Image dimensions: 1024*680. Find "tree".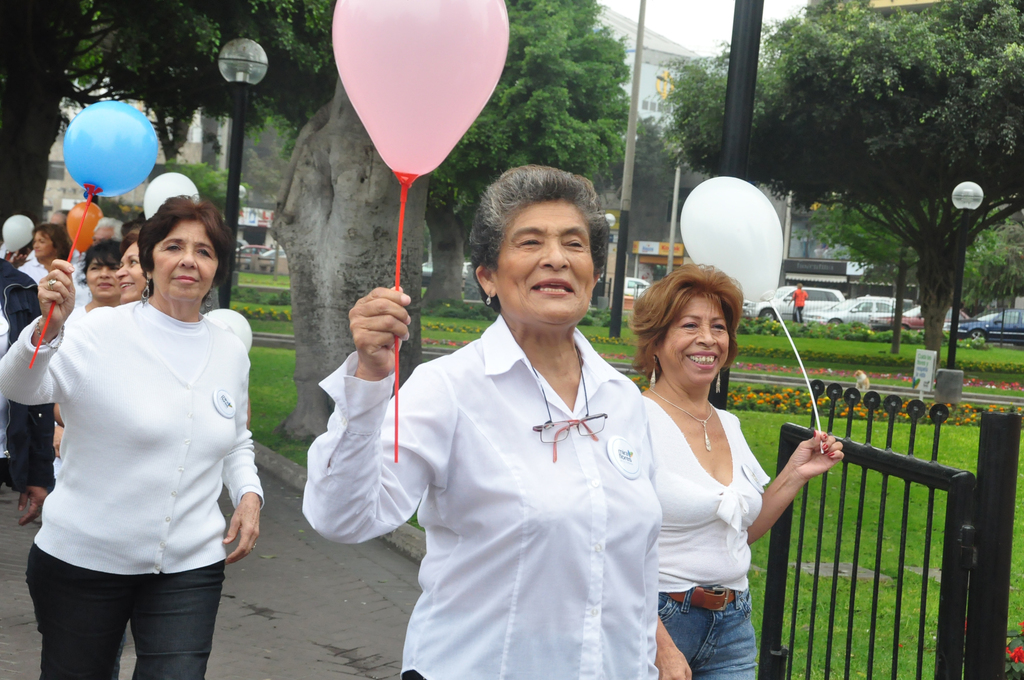
(left=595, top=129, right=712, bottom=285).
